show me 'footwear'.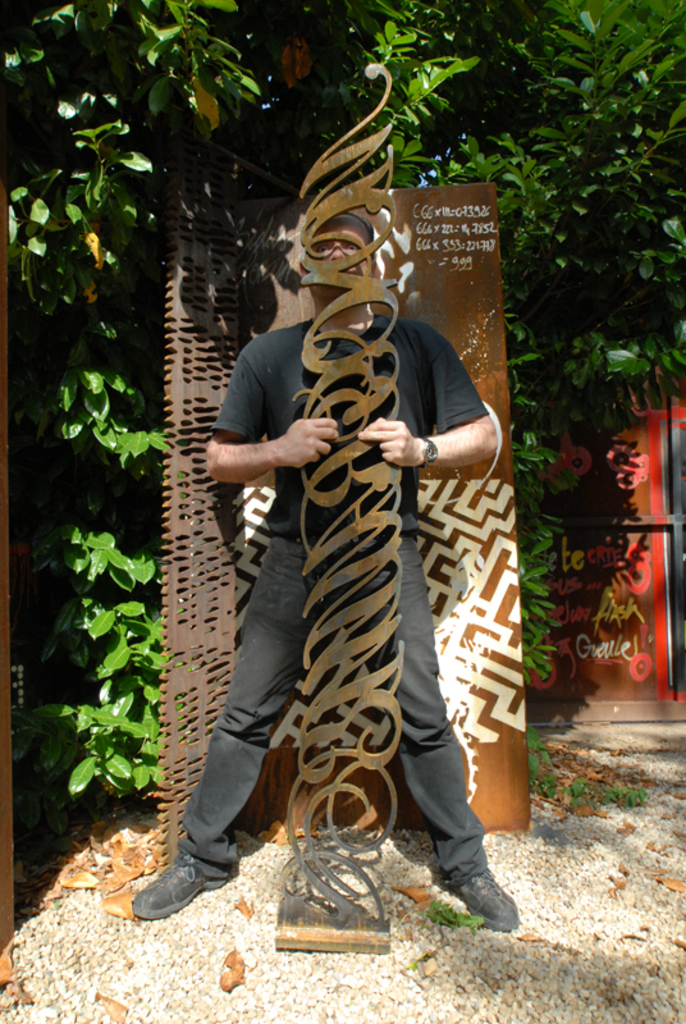
'footwear' is here: pyautogui.locateOnScreen(129, 852, 237, 922).
